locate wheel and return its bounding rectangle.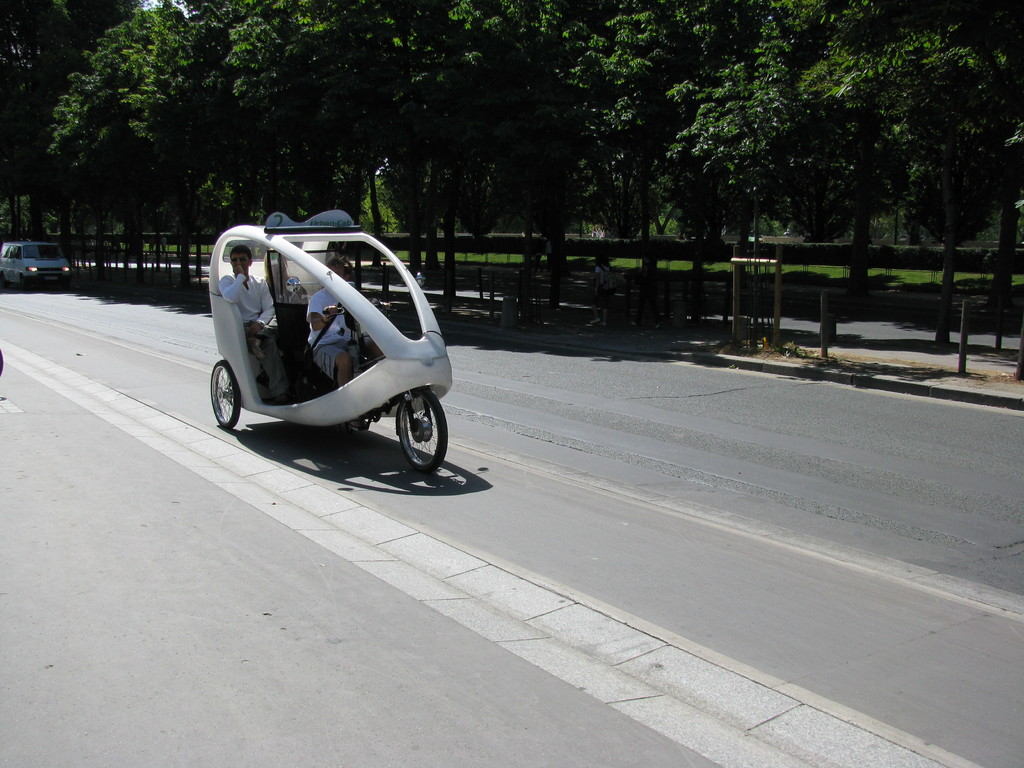
detection(210, 362, 243, 428).
